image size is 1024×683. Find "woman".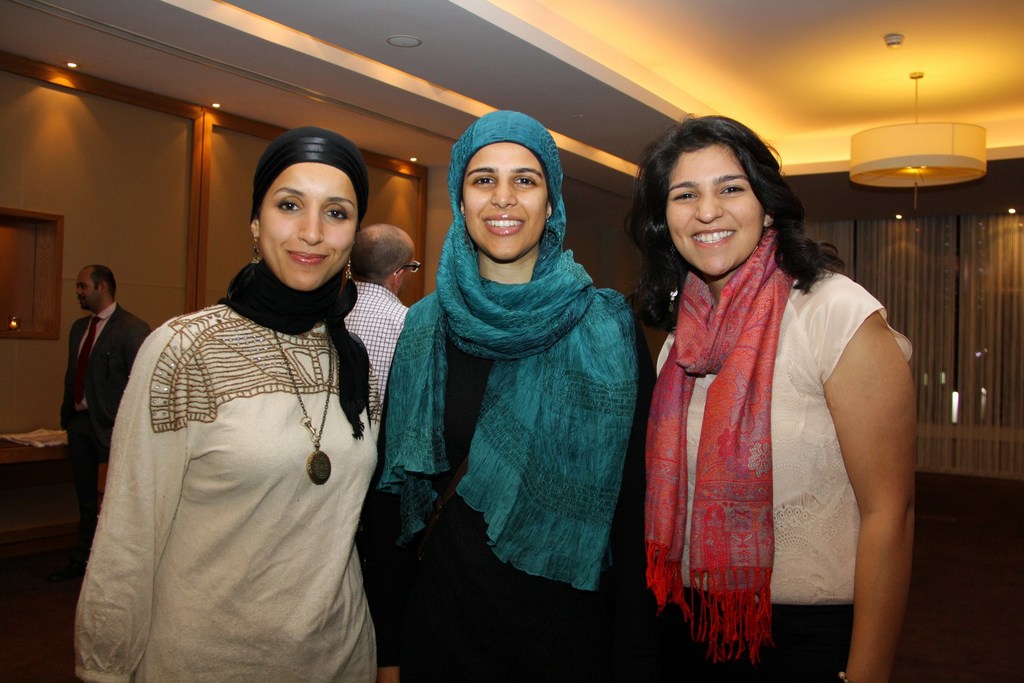
rect(65, 124, 381, 682).
